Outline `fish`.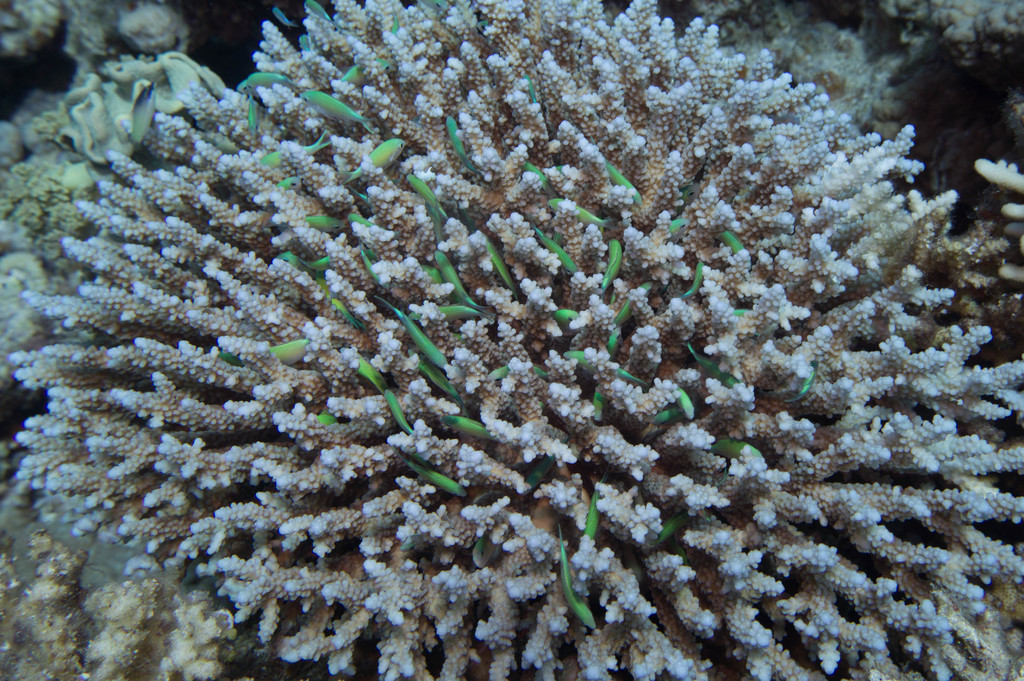
Outline: l=720, t=226, r=748, b=258.
